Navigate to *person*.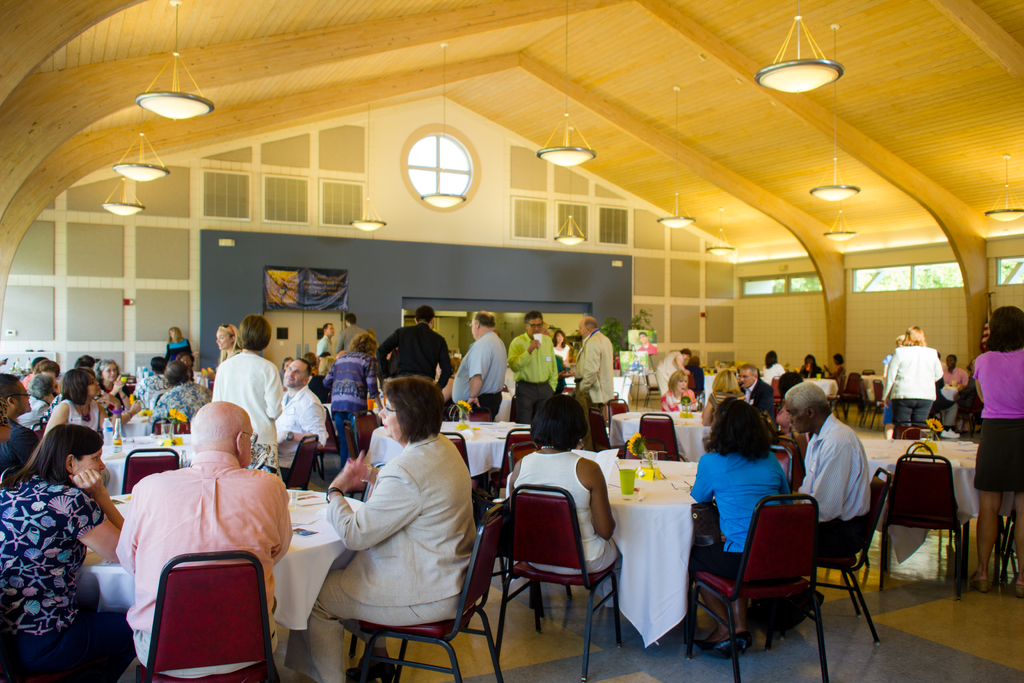
Navigation target: 447/300/509/428.
